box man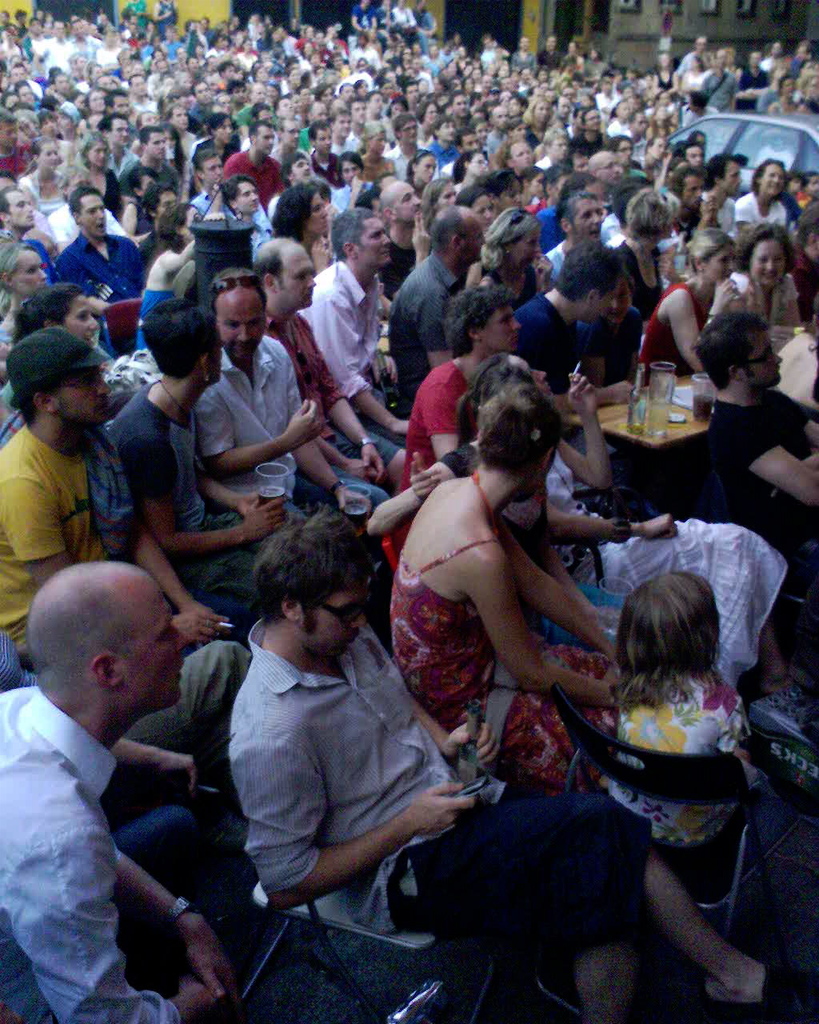
[x1=67, y1=18, x2=105, y2=62]
